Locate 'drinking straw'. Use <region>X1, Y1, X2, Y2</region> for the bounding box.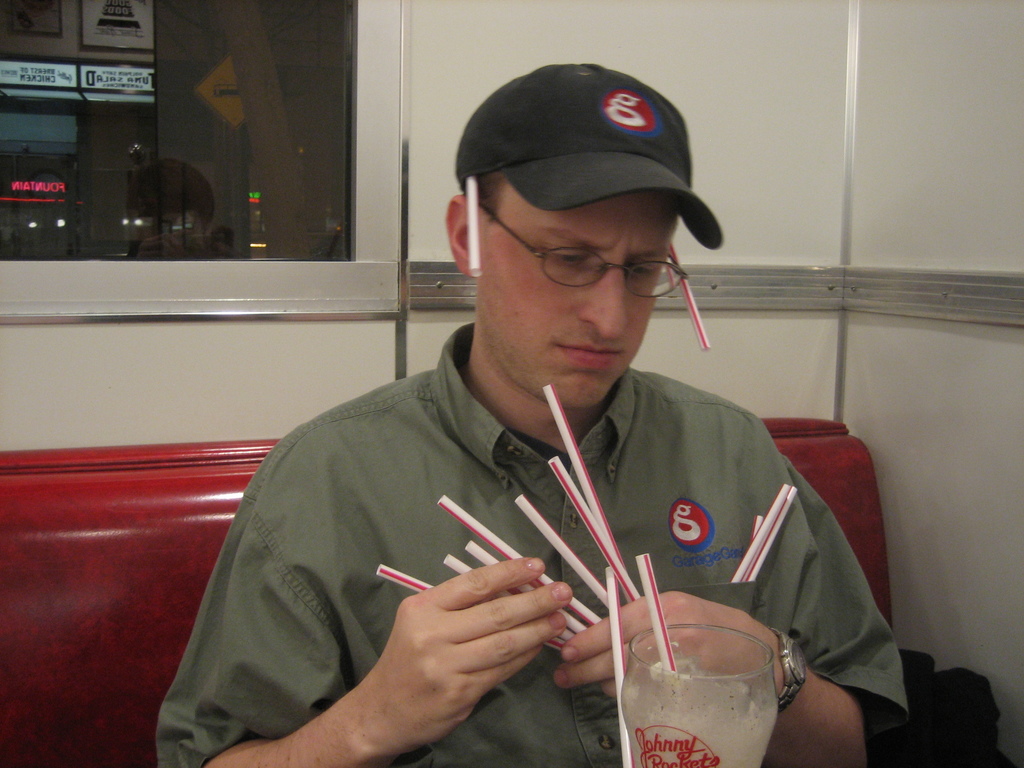
<region>754, 518, 761, 538</region>.
